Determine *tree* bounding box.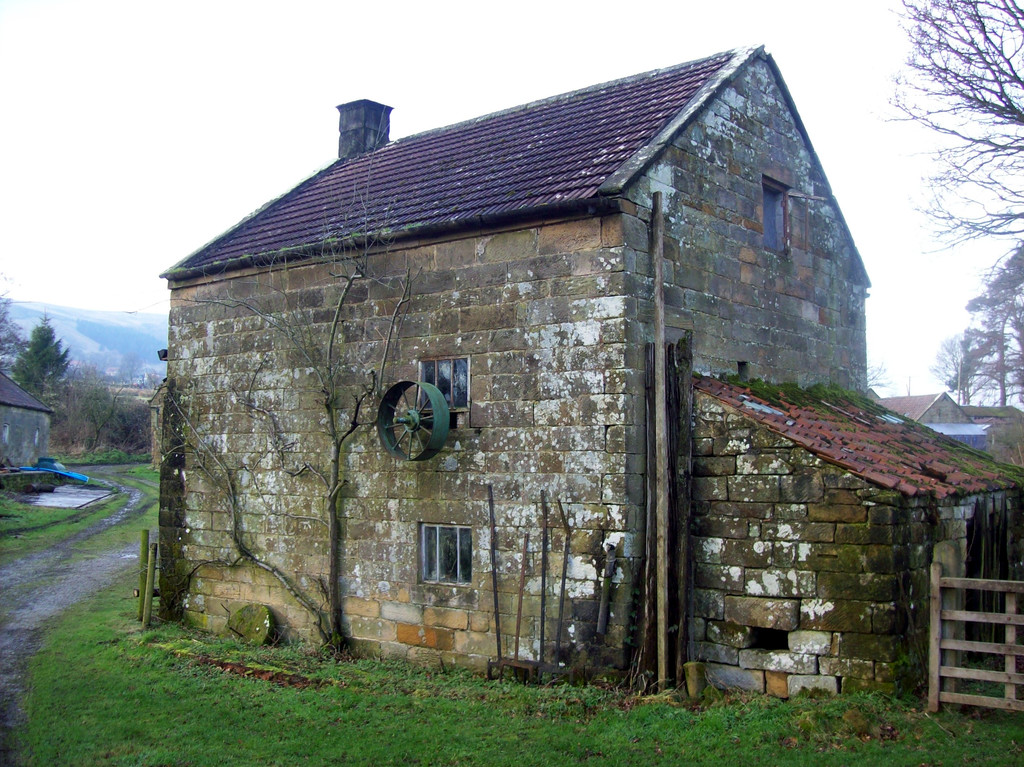
Determined: Rect(877, 0, 1023, 256).
